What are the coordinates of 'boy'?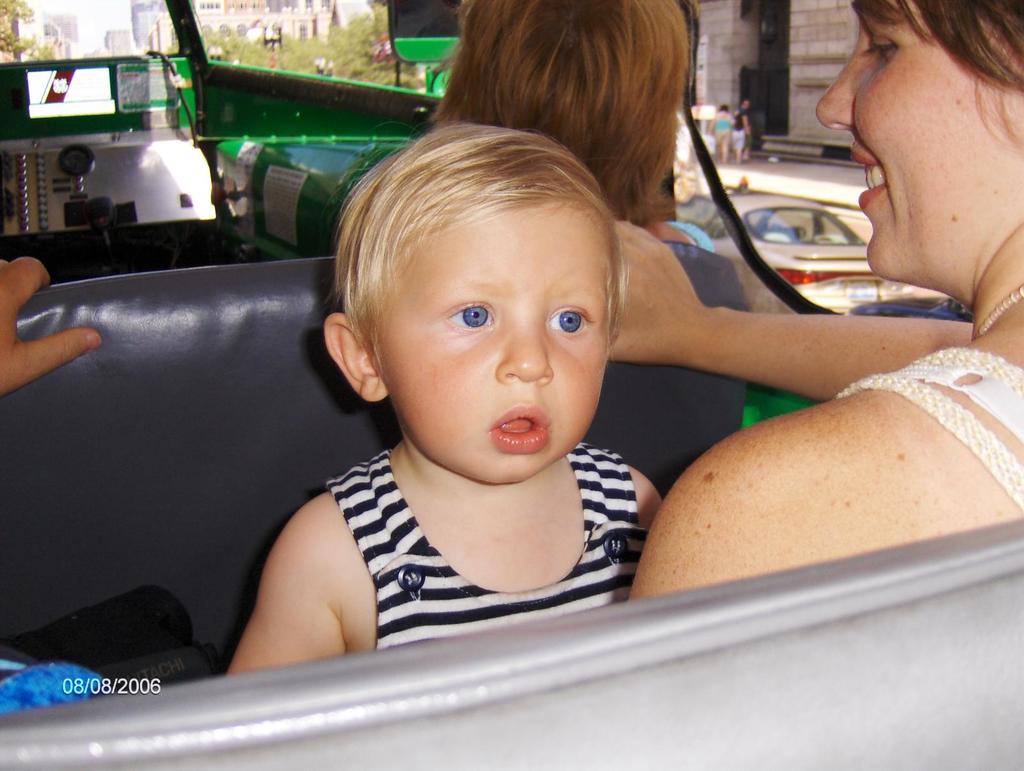
detection(226, 124, 678, 669).
